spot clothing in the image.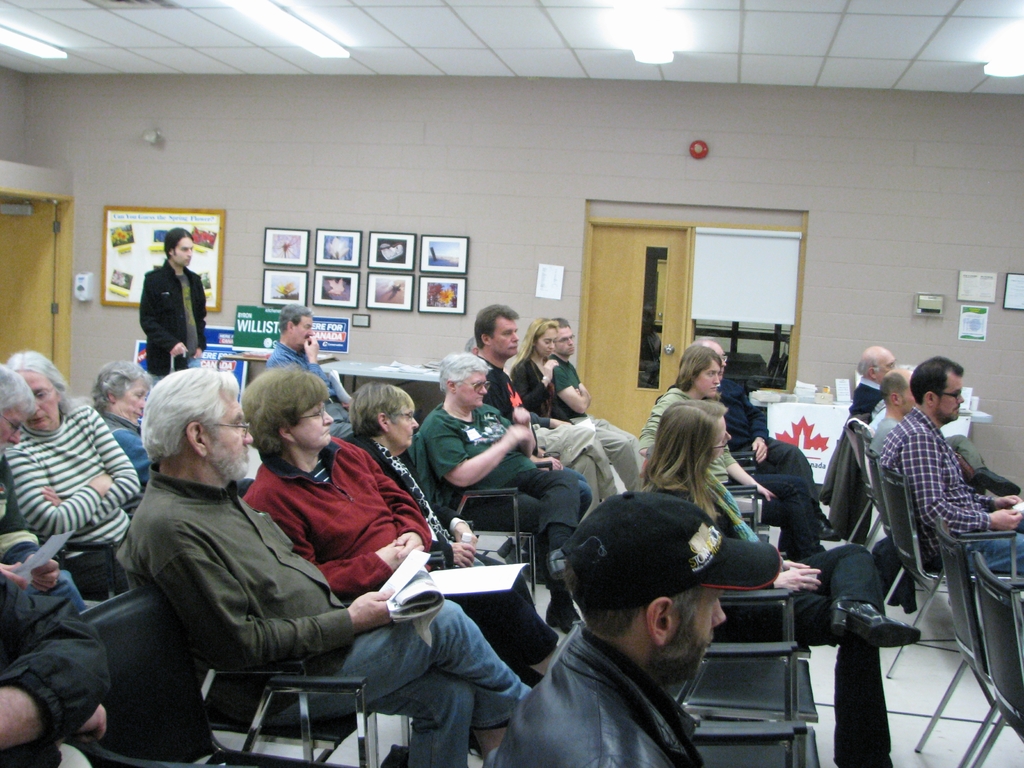
clothing found at region(853, 376, 877, 419).
